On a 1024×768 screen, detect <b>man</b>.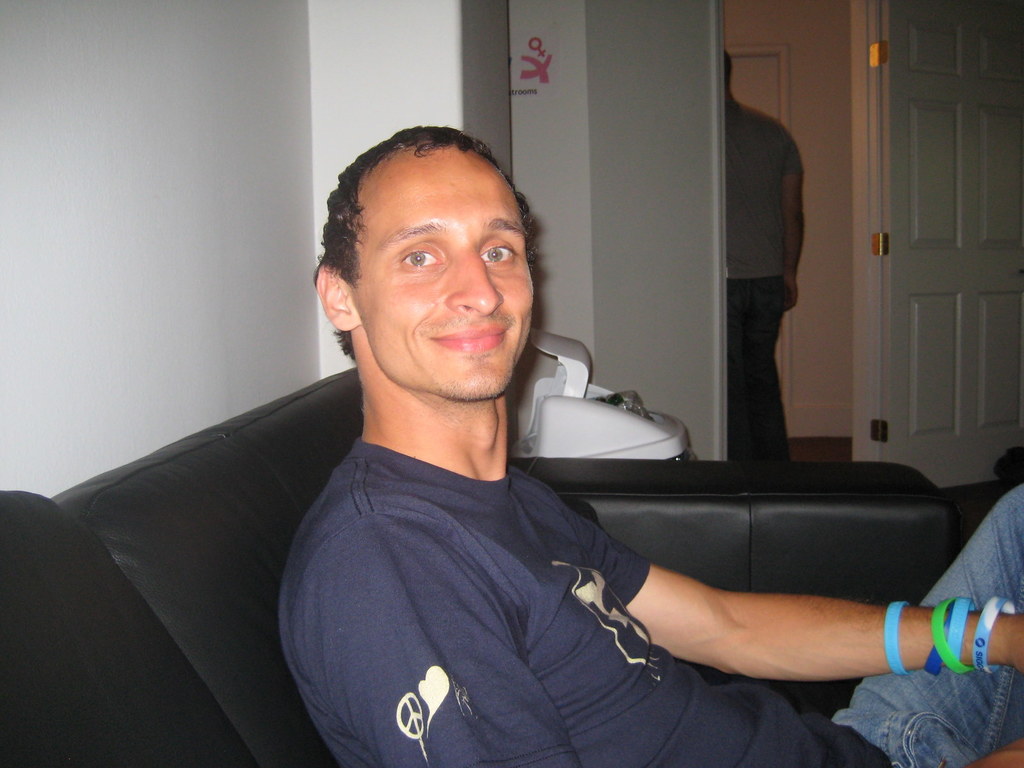
rect(278, 122, 1023, 767).
